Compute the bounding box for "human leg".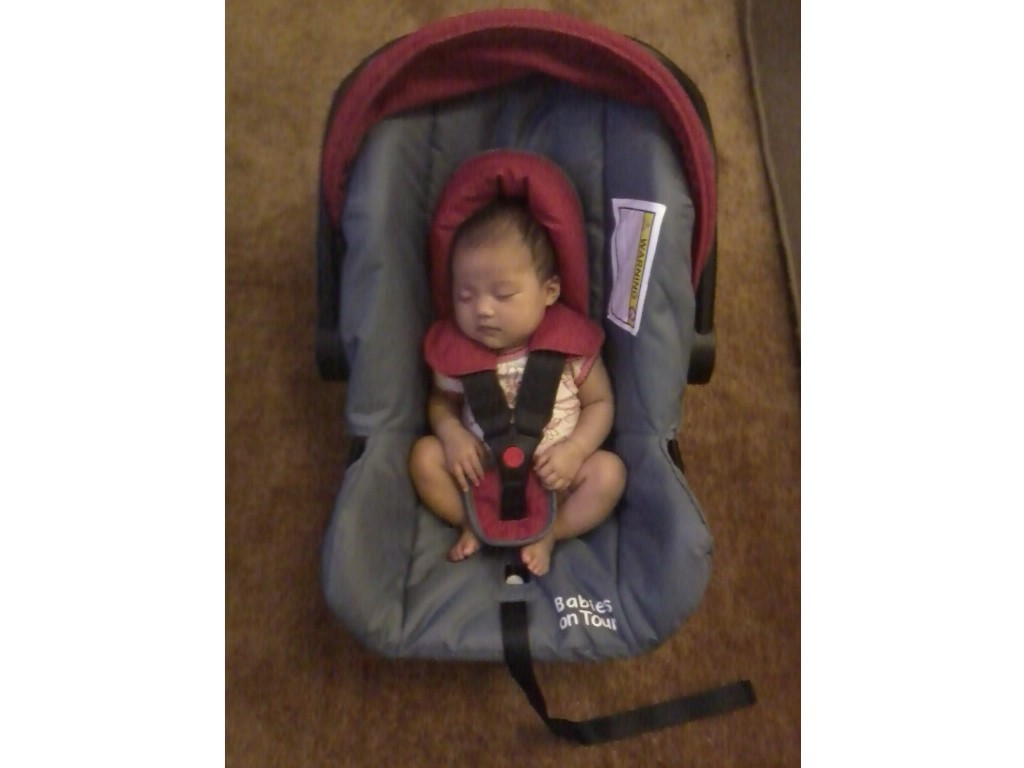
locate(517, 447, 629, 576).
